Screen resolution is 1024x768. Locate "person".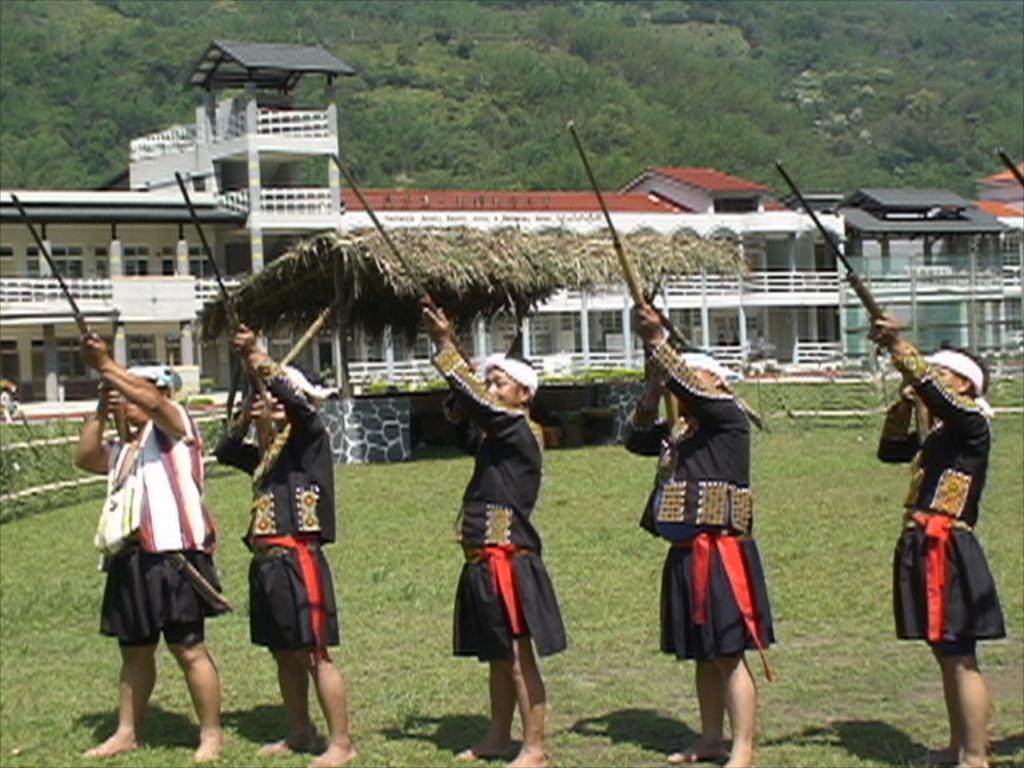
[874, 302, 1010, 766].
